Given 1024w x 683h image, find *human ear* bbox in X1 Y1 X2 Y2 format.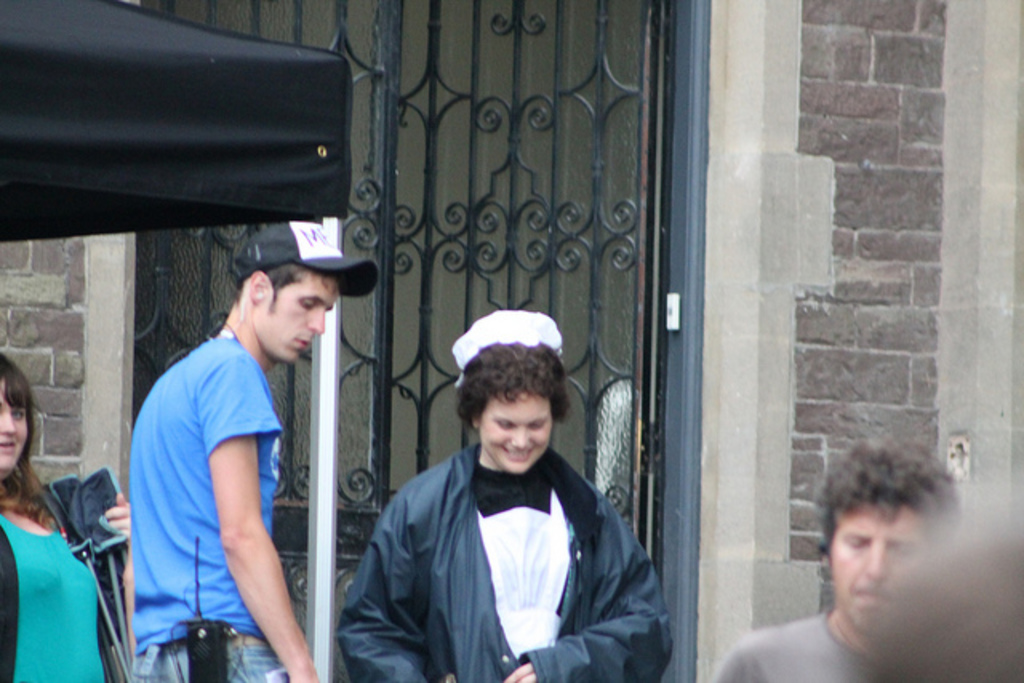
470 416 482 425.
